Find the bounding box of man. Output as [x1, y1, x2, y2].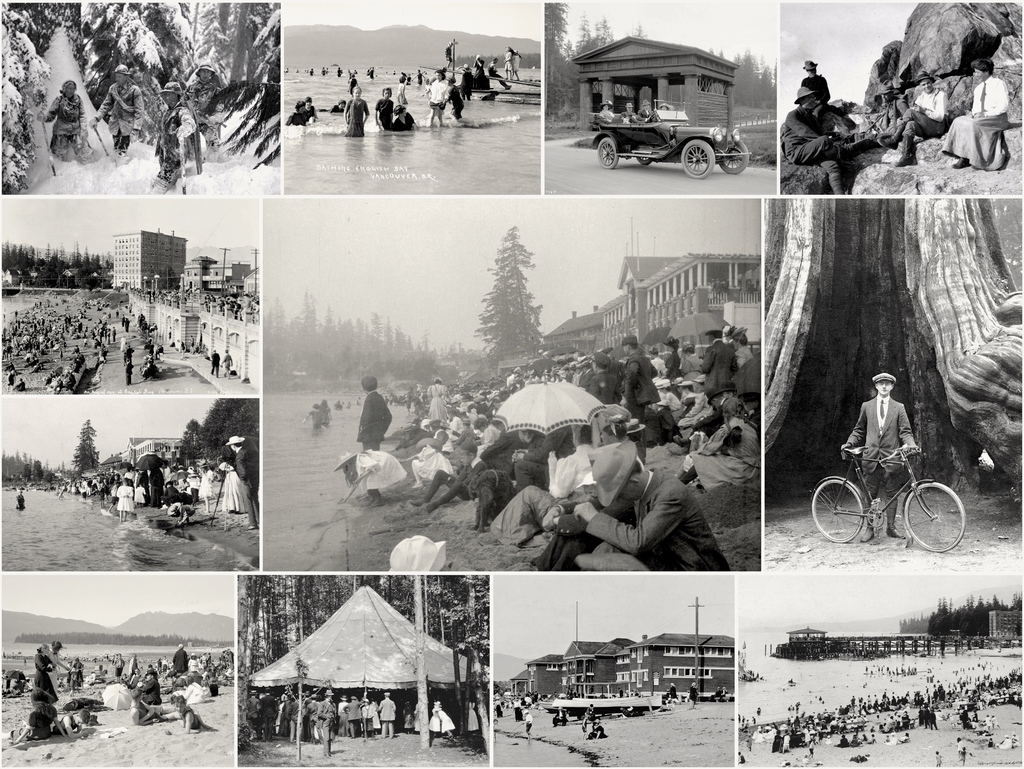
[877, 67, 950, 169].
